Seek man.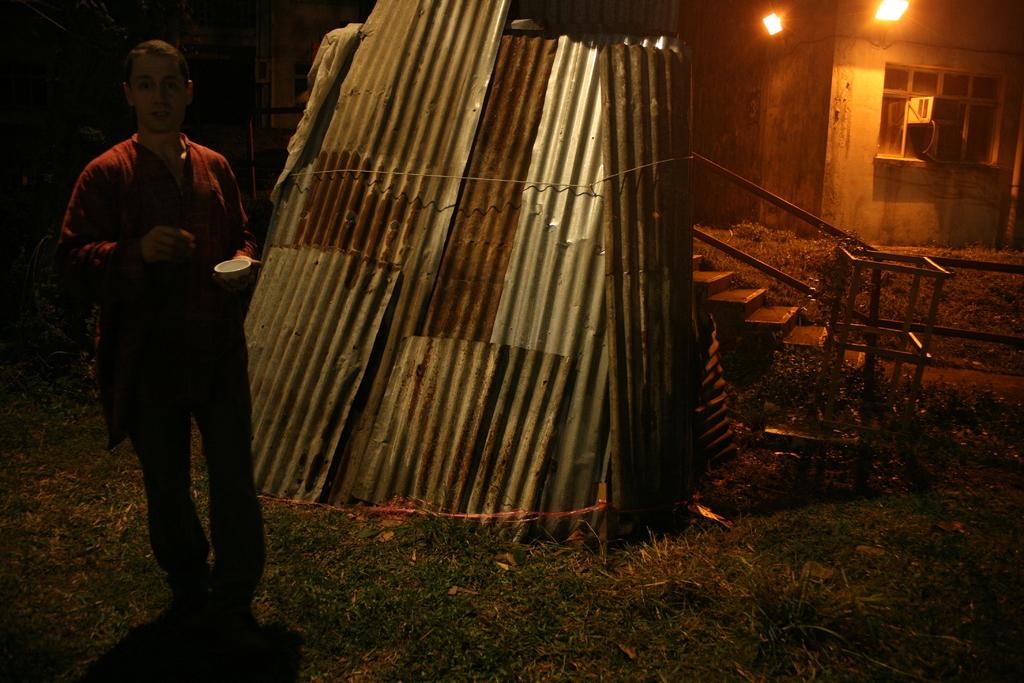
(57, 22, 281, 632).
